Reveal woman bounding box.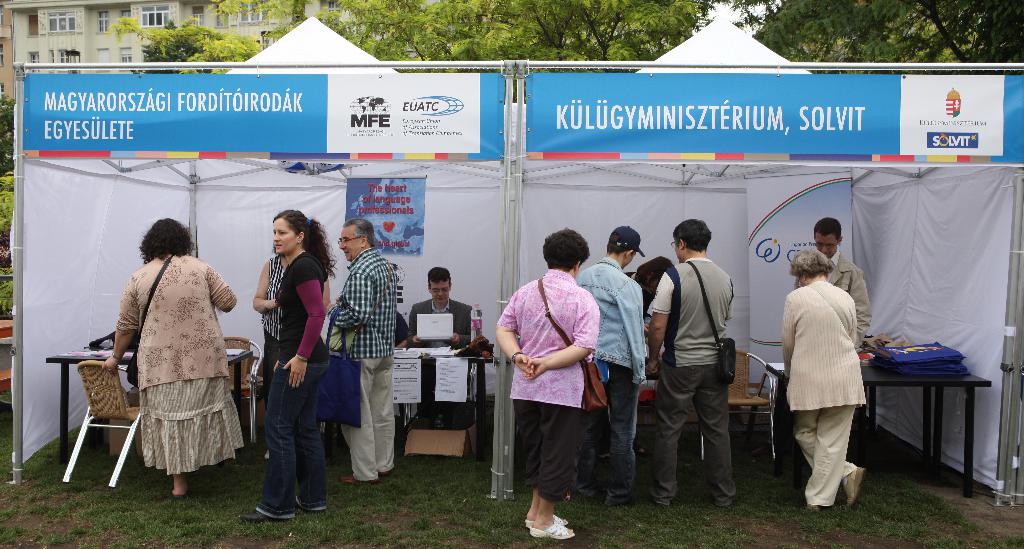
Revealed: locate(780, 249, 867, 513).
